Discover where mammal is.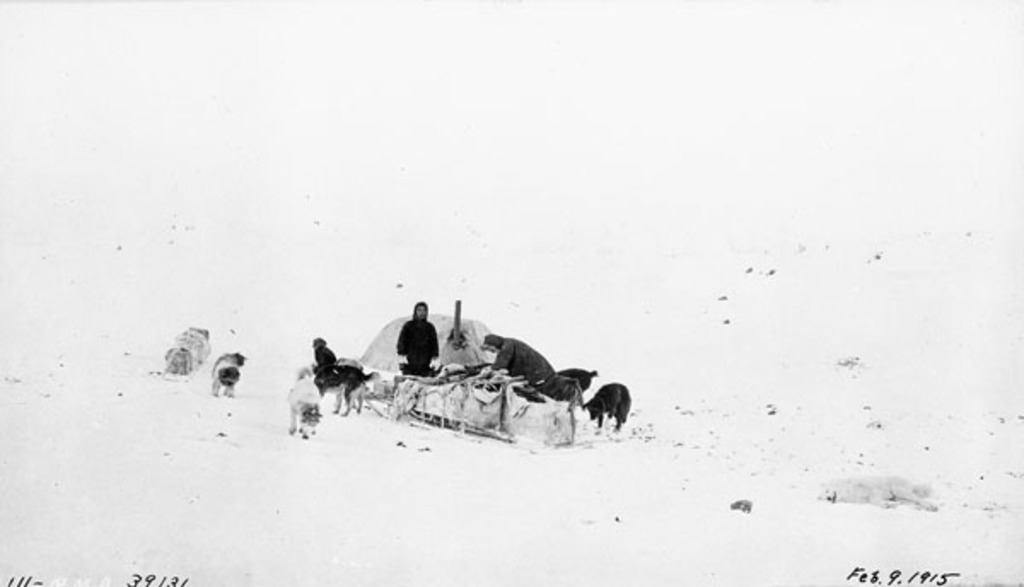
Discovered at <box>391,302,445,377</box>.
